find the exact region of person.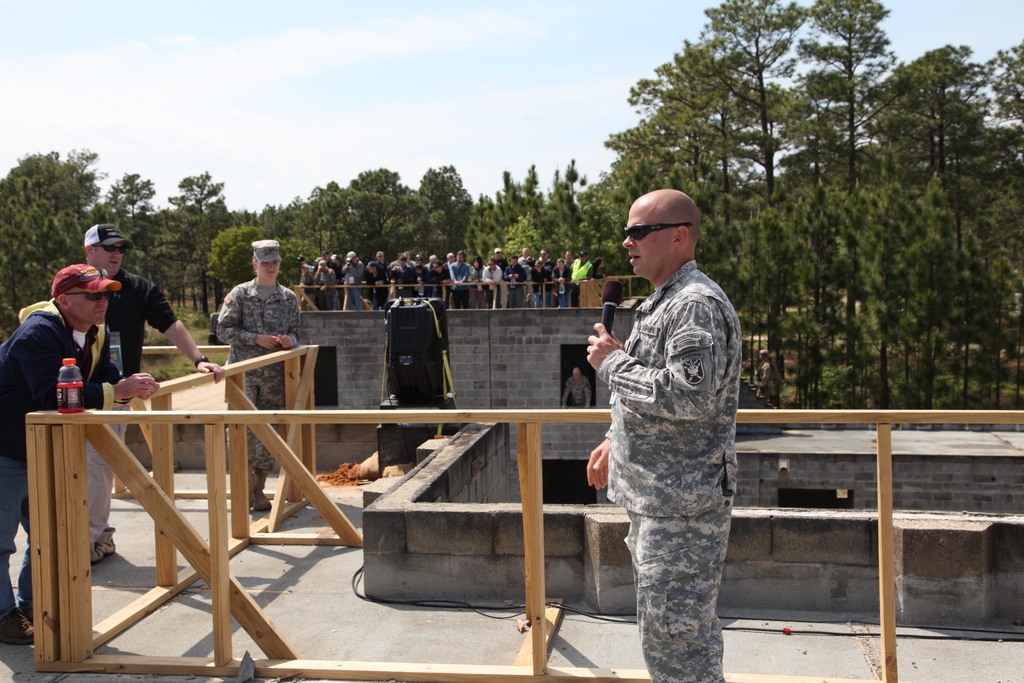
Exact region: 387,253,423,300.
